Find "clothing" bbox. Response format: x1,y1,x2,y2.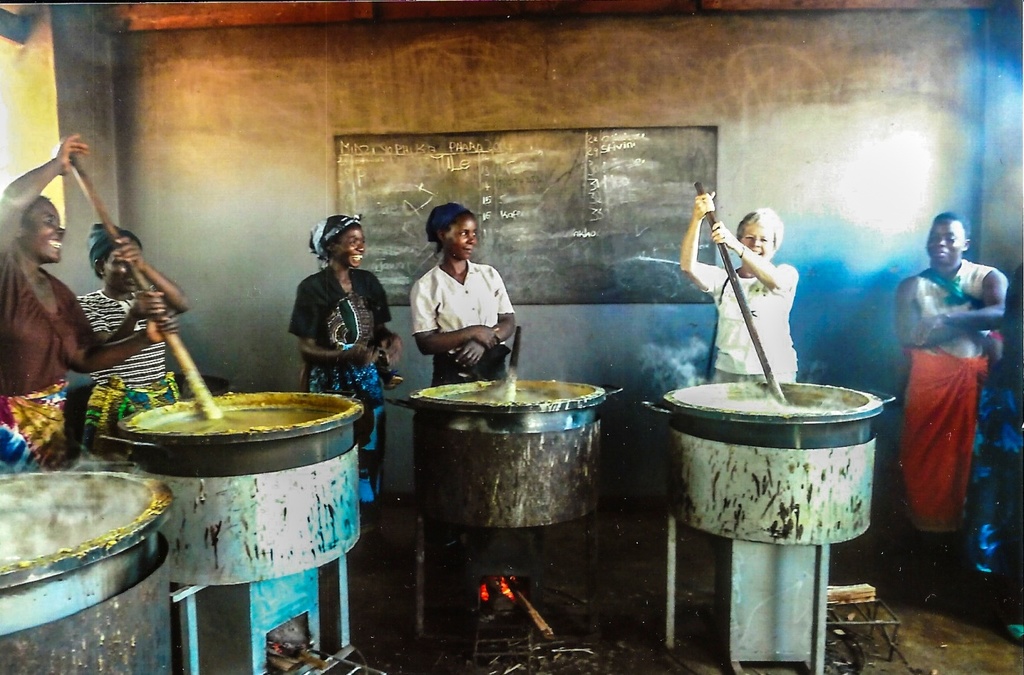
900,261,999,534.
